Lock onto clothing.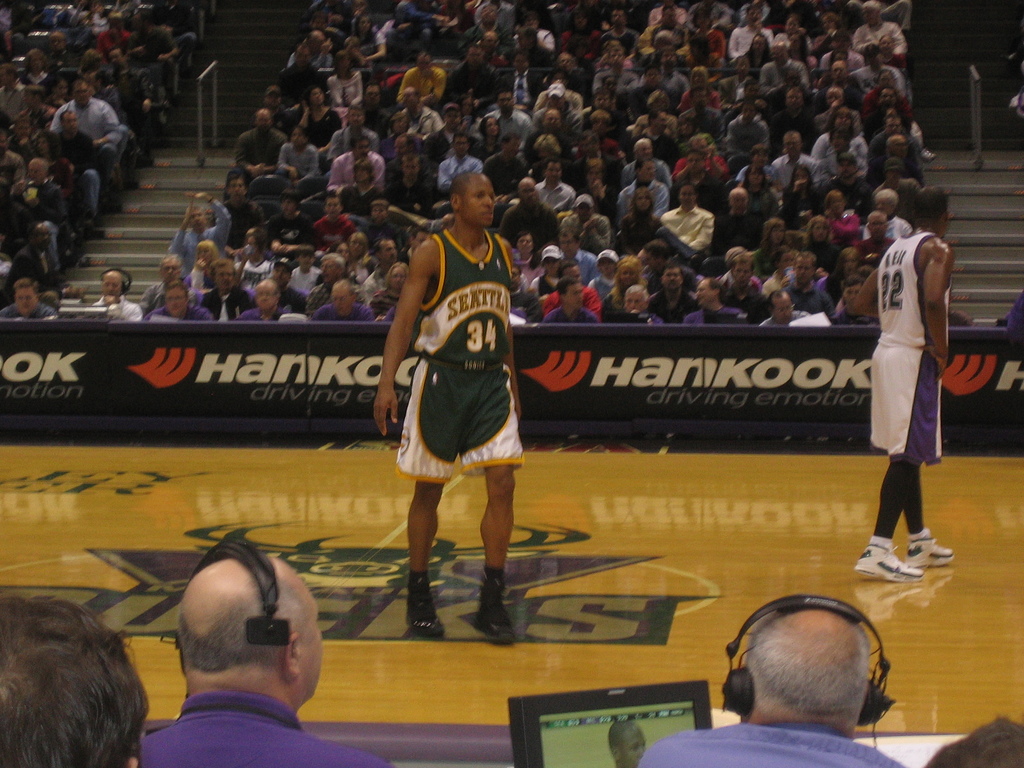
Locked: [x1=726, y1=271, x2=767, y2=306].
